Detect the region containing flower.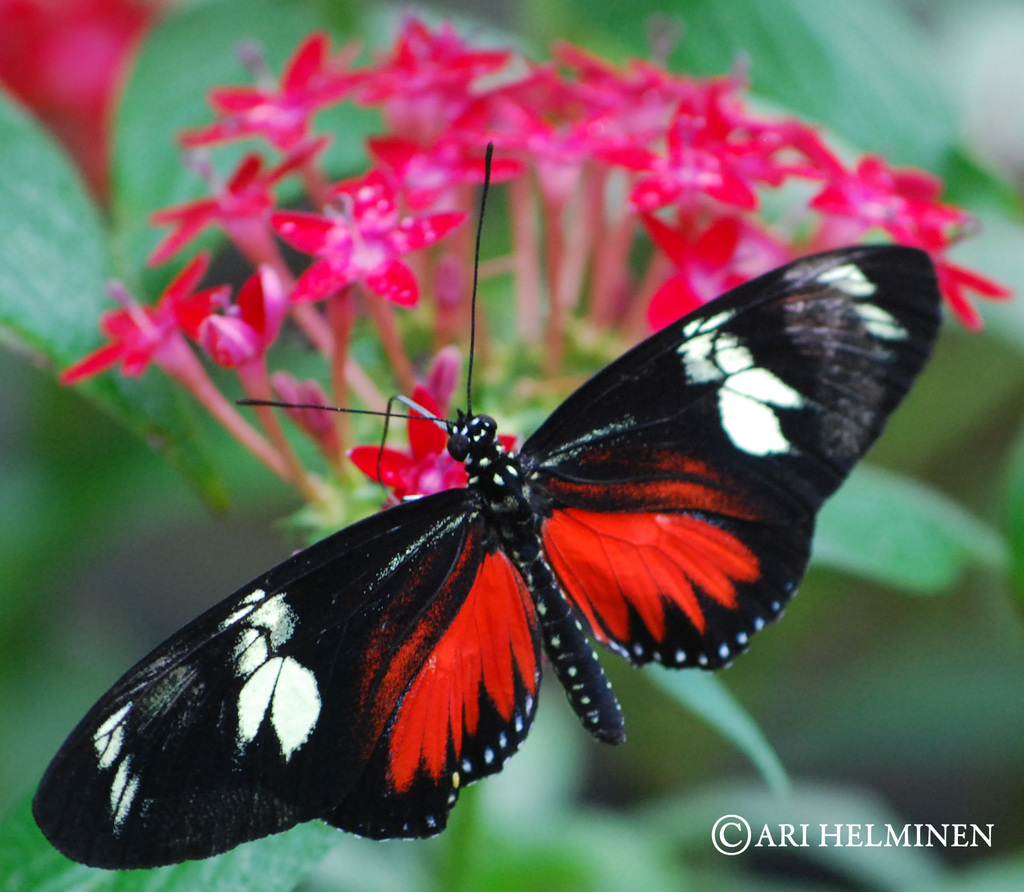
<bbox>61, 0, 1008, 526</bbox>.
